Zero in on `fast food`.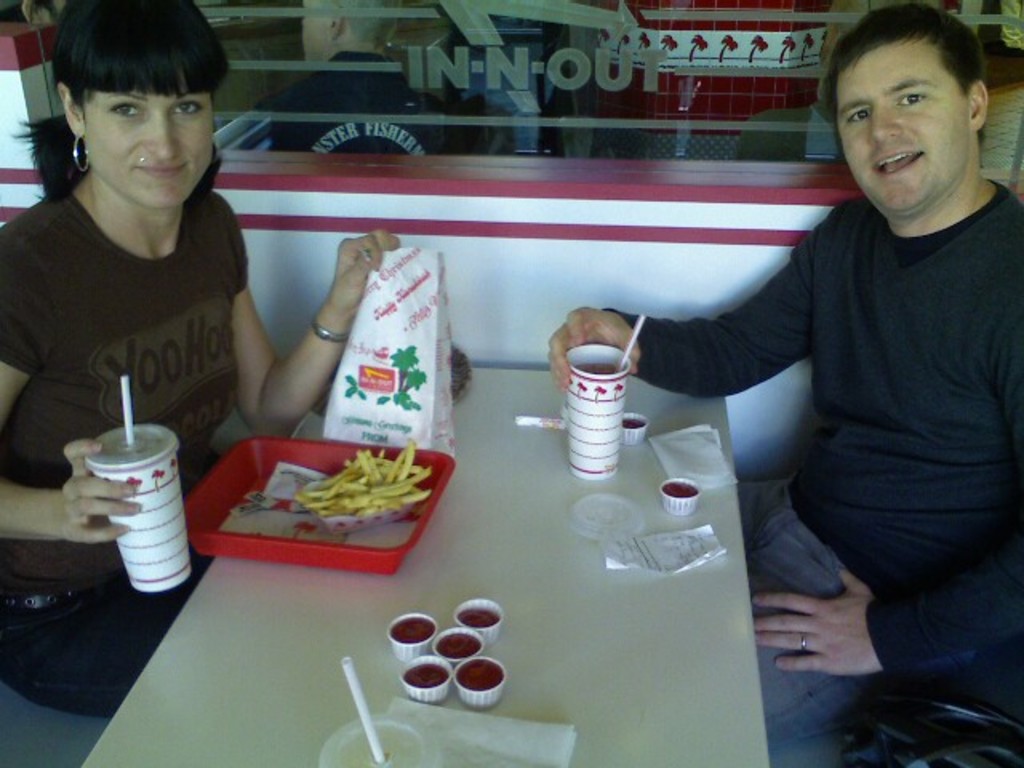
Zeroed in: Rect(613, 413, 651, 426).
